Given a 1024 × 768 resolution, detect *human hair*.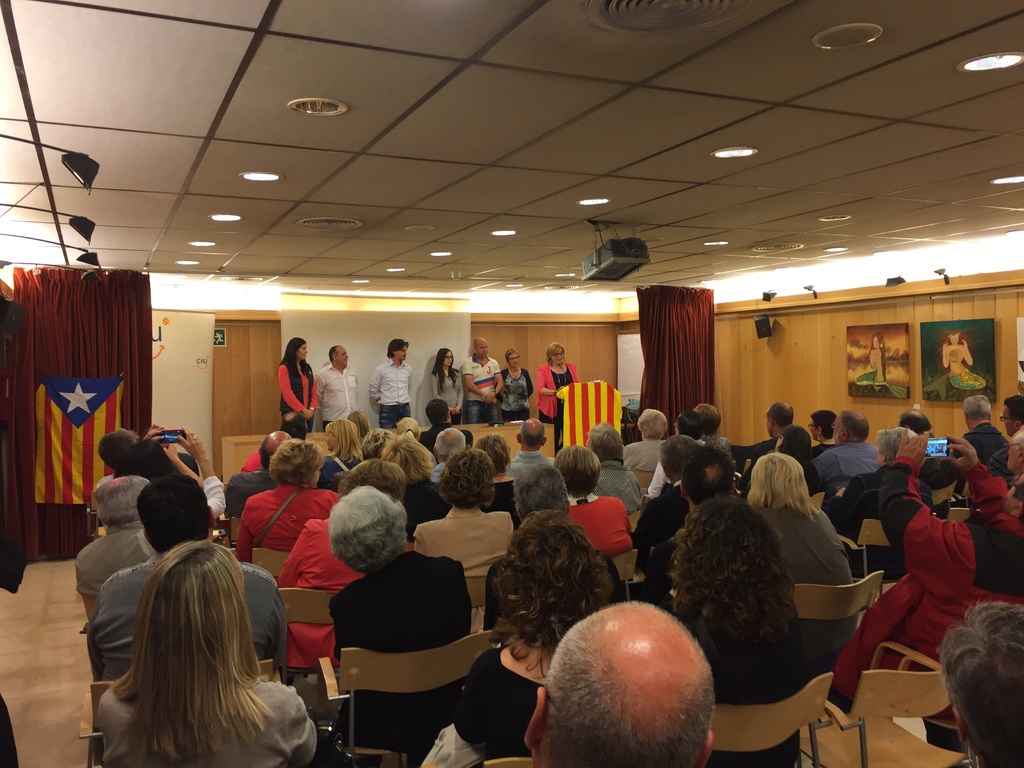
<bbox>149, 450, 207, 478</bbox>.
